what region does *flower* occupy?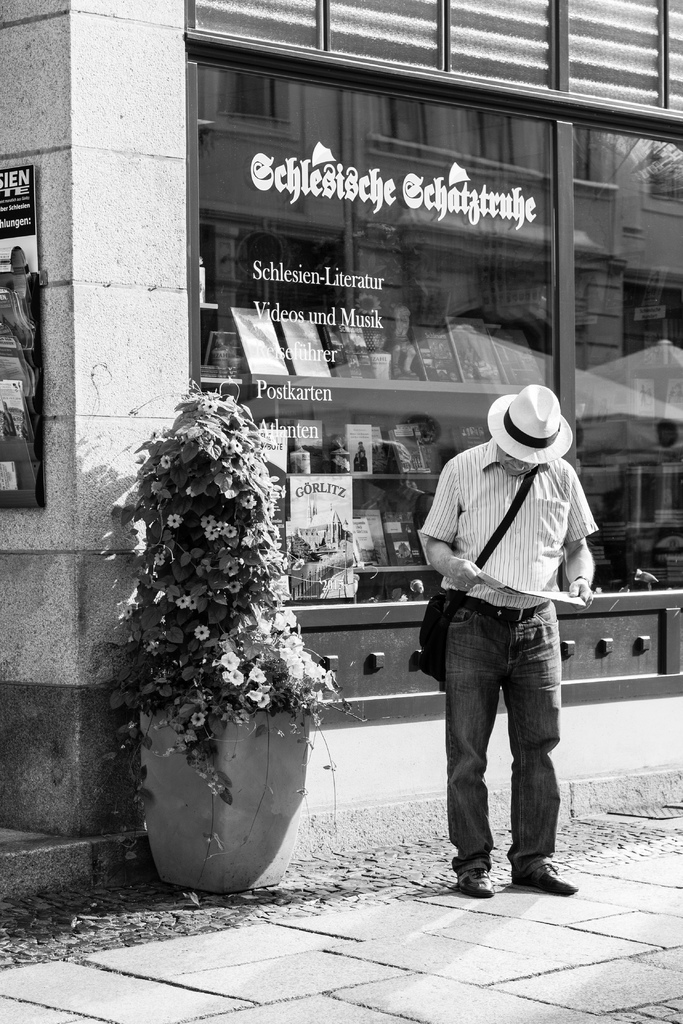
rect(281, 556, 288, 568).
